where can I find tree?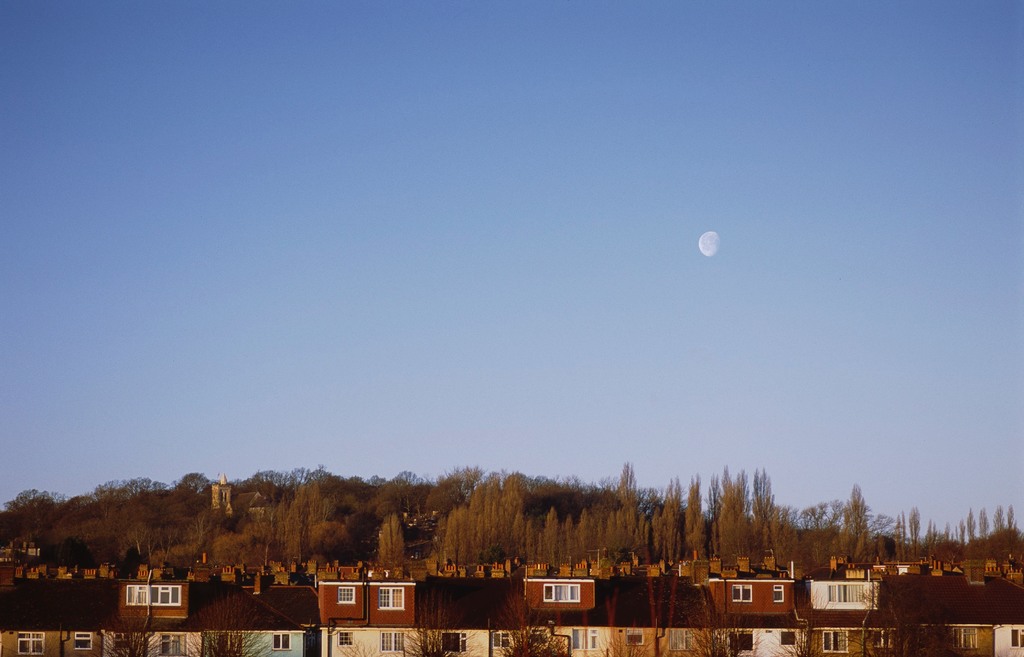
You can find it at Rect(765, 609, 854, 656).
